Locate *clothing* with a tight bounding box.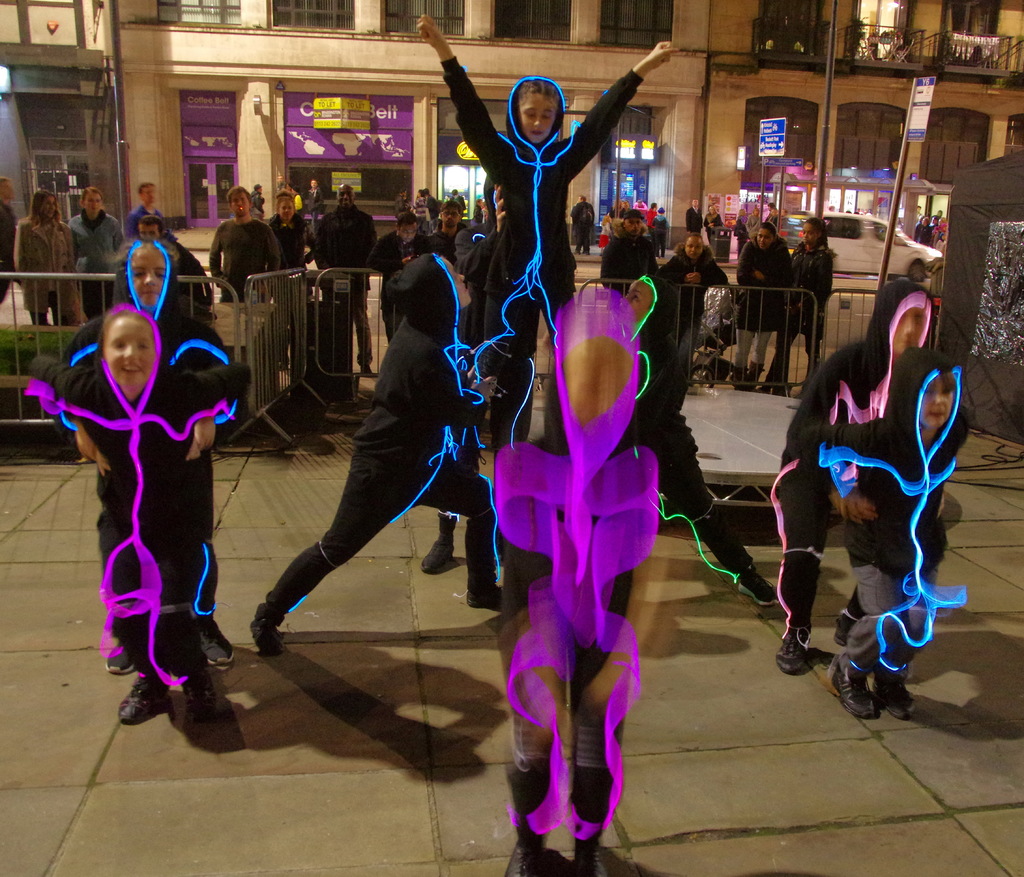
[x1=201, y1=213, x2=285, y2=292].
